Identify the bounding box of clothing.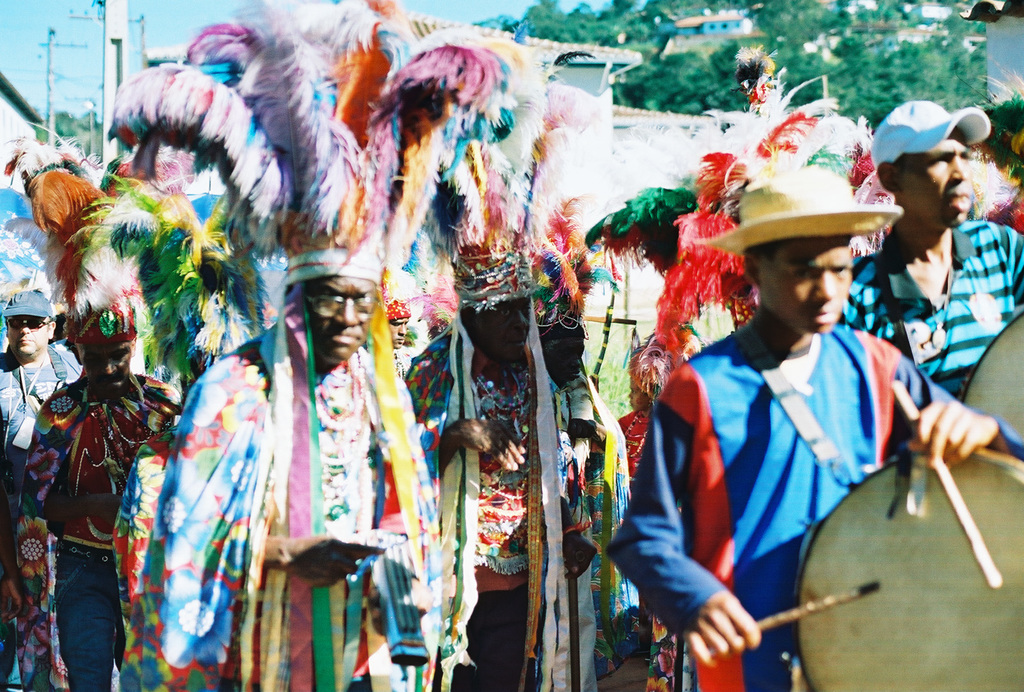
bbox=(834, 216, 1023, 396).
